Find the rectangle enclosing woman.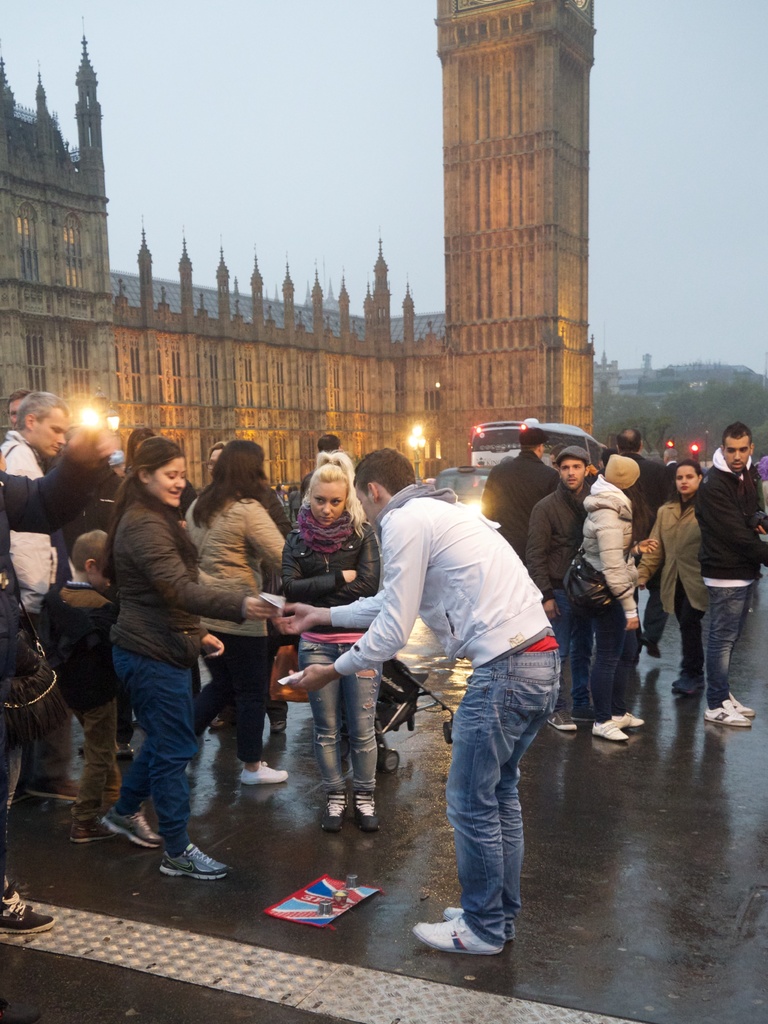
x1=207 y1=438 x2=289 y2=745.
